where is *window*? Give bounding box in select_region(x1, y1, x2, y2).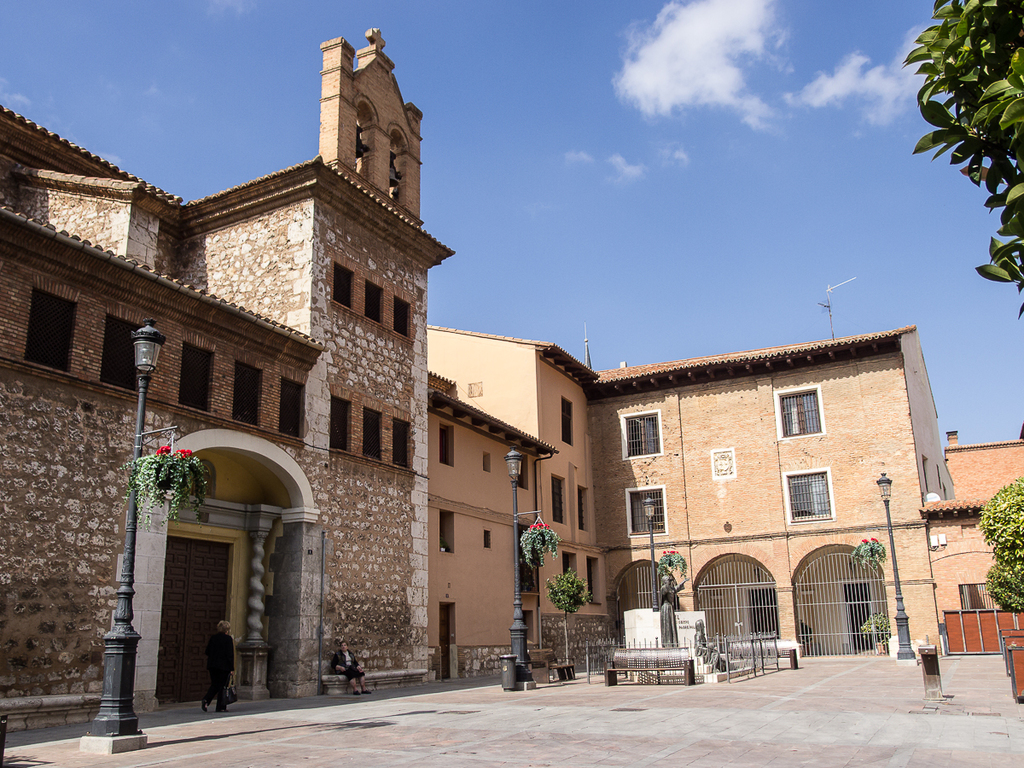
select_region(334, 264, 351, 305).
